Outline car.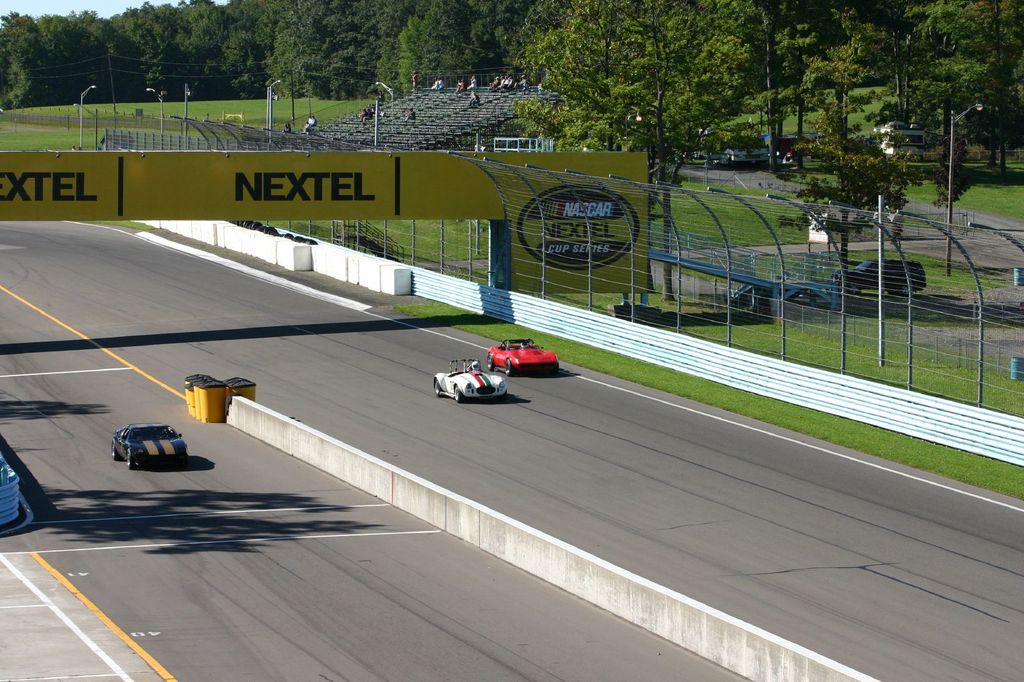
Outline: region(111, 420, 189, 470).
